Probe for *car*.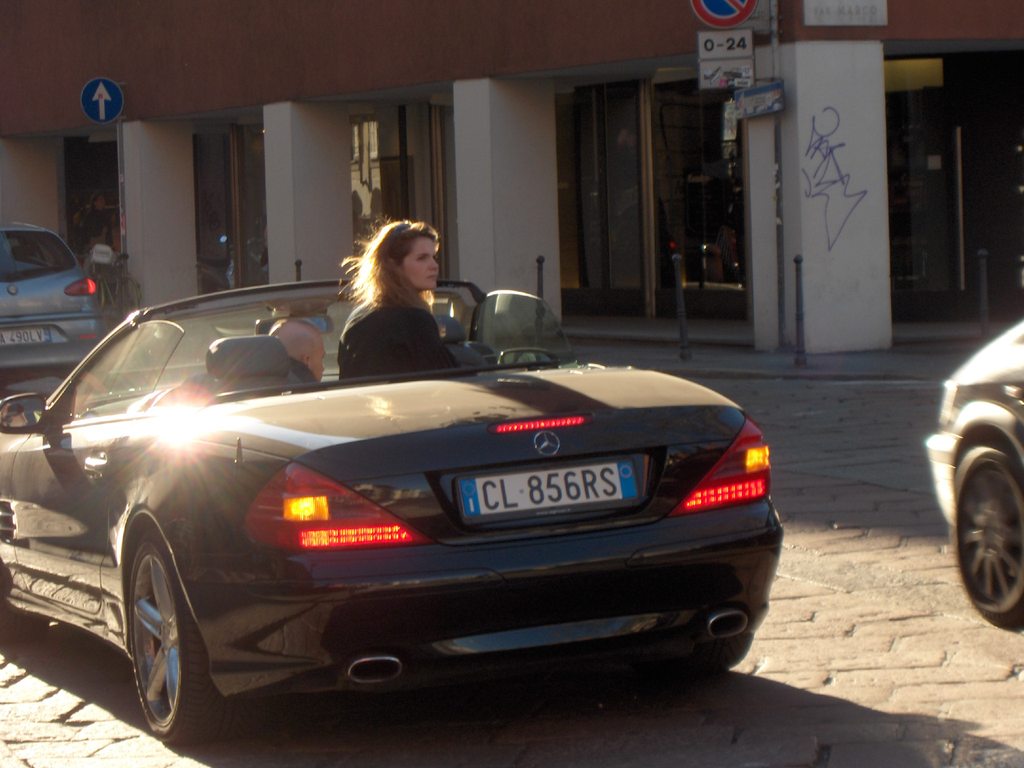
Probe result: <box>901,311,1023,626</box>.
